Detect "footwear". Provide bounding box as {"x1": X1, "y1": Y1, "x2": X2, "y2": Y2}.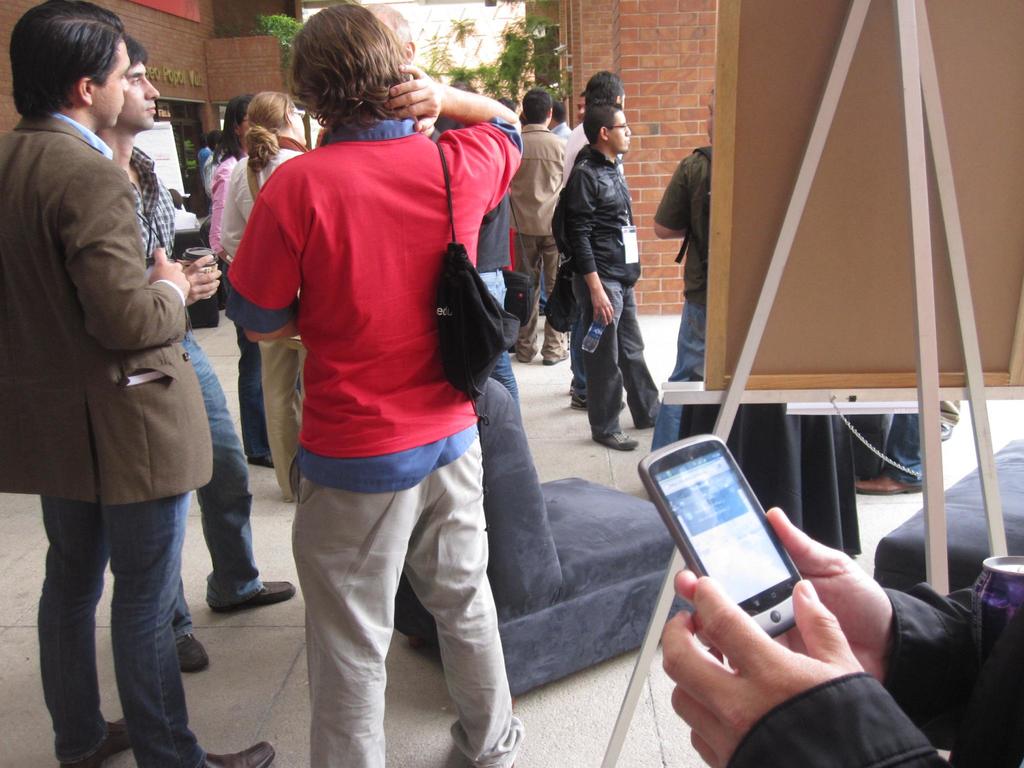
{"x1": 174, "y1": 625, "x2": 209, "y2": 671}.
